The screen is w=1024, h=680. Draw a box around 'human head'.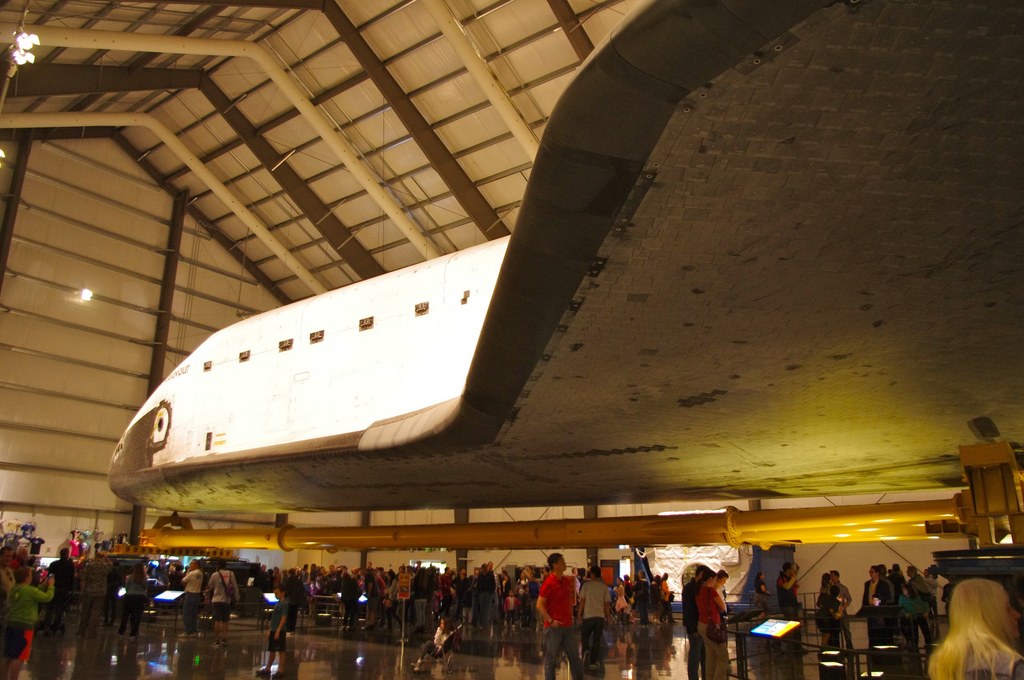
545 555 566 569.
